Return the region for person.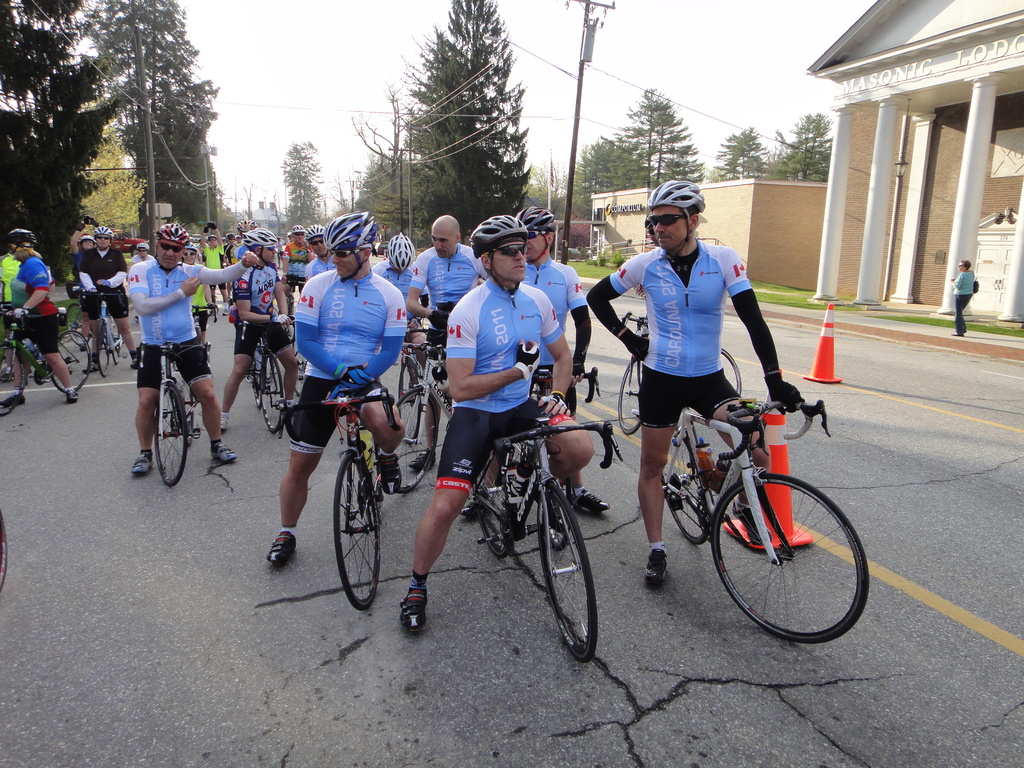
crop(219, 212, 306, 442).
